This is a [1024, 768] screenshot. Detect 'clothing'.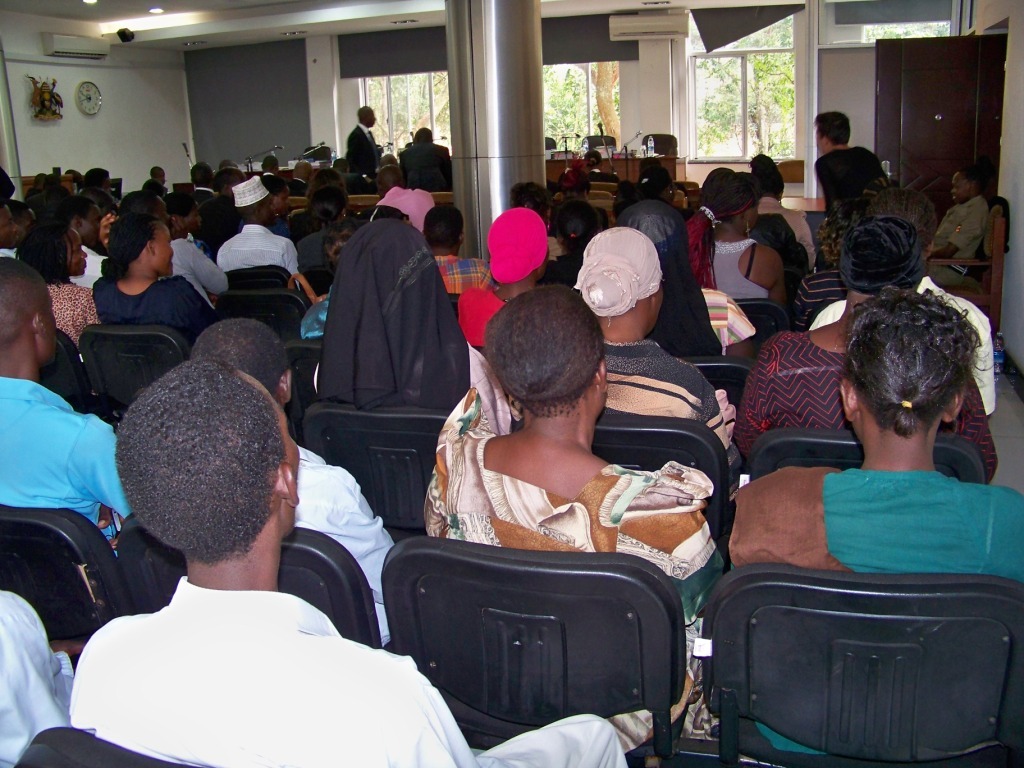
bbox=[813, 272, 995, 416].
